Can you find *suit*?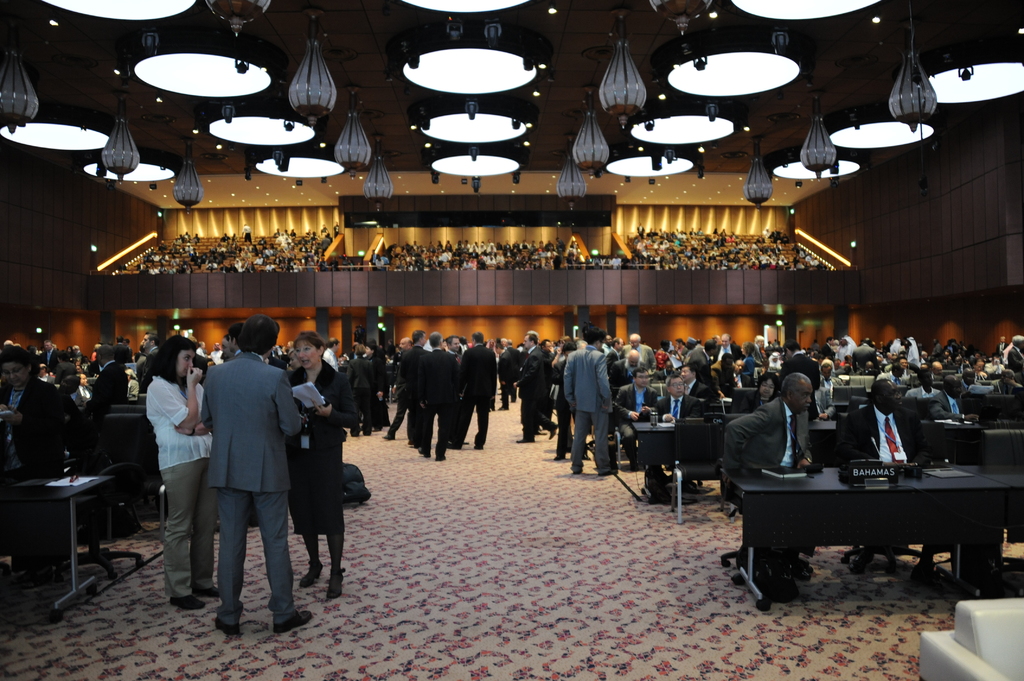
Yes, bounding box: rect(461, 342, 499, 447).
